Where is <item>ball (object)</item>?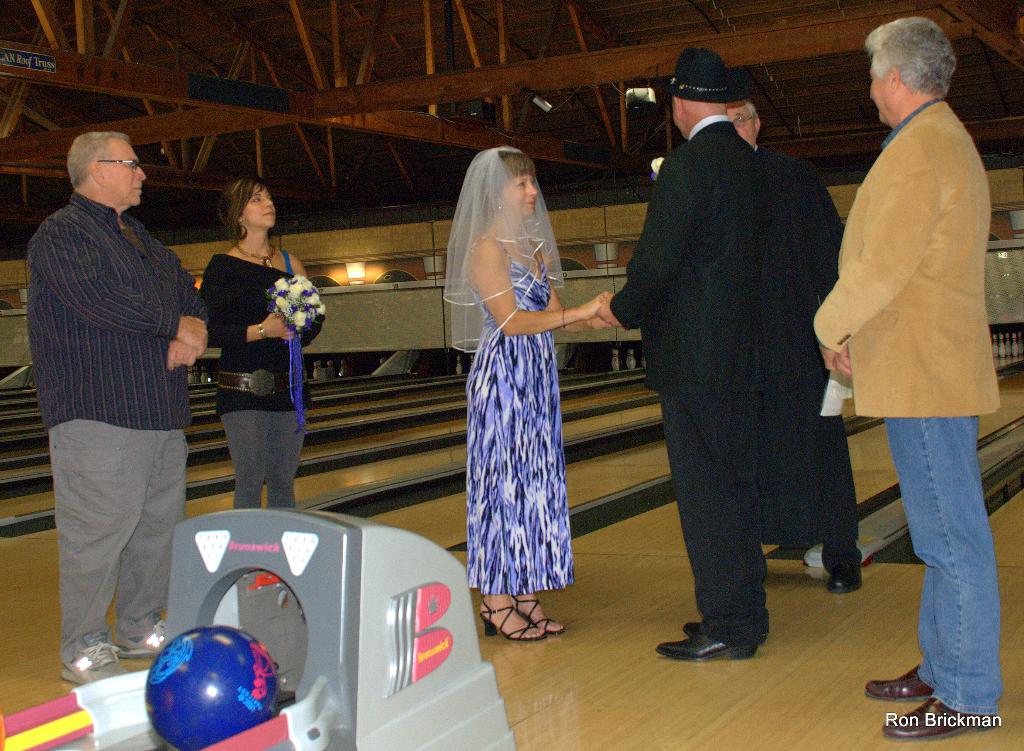
(145, 624, 282, 750).
